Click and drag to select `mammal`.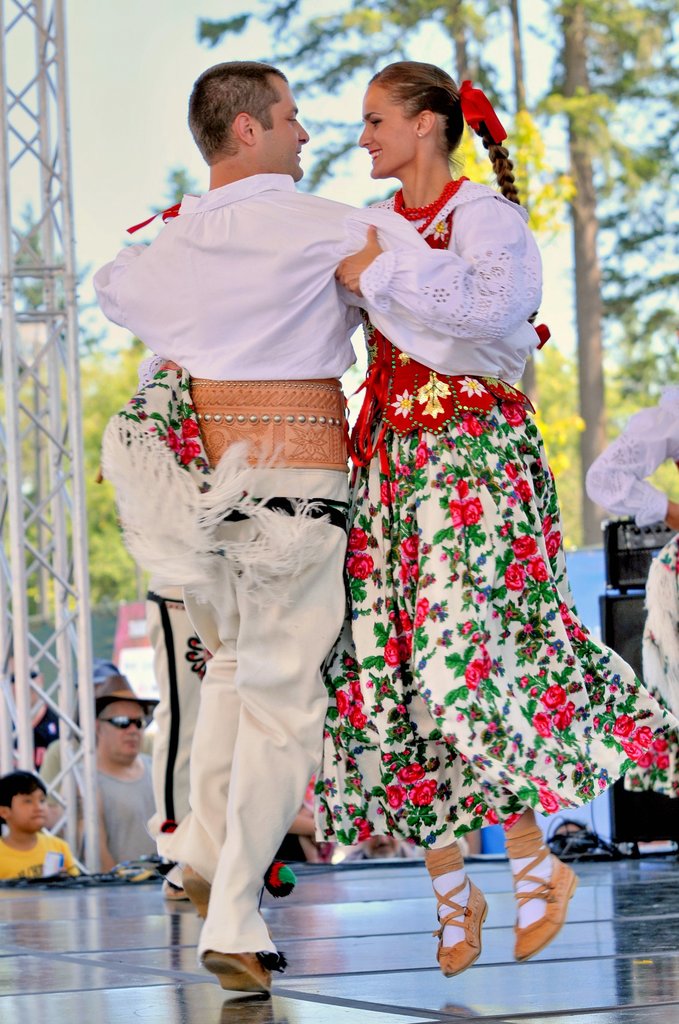
Selection: x1=85, y1=55, x2=435, y2=993.
